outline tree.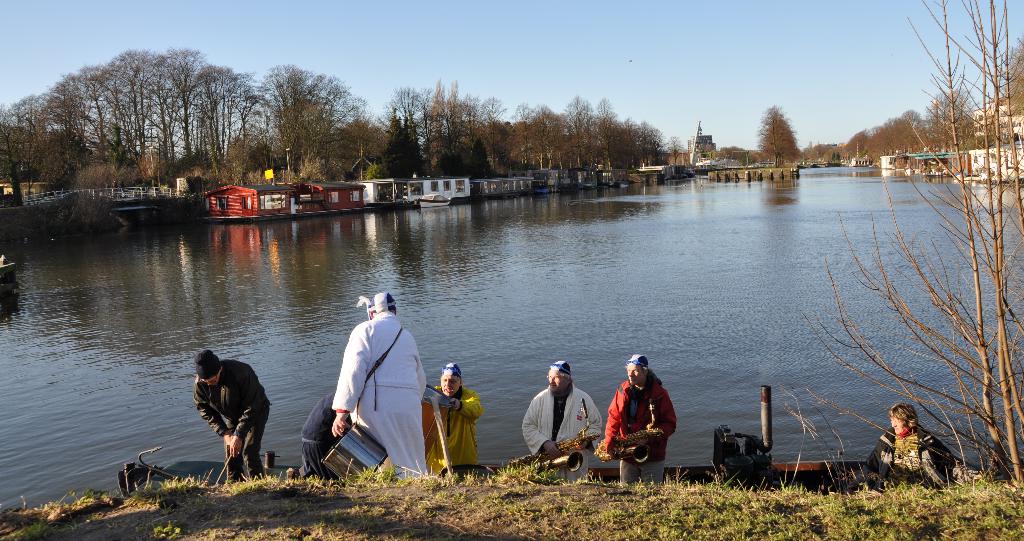
Outline: (387,85,430,144).
